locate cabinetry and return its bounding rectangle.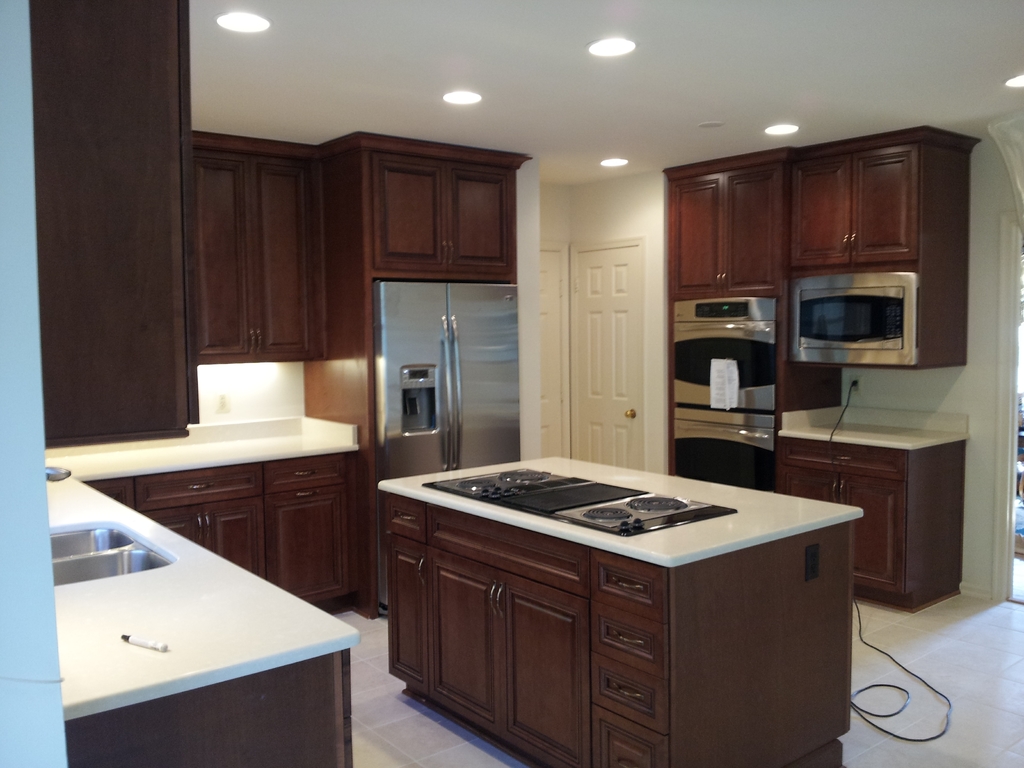
region(182, 129, 321, 365).
